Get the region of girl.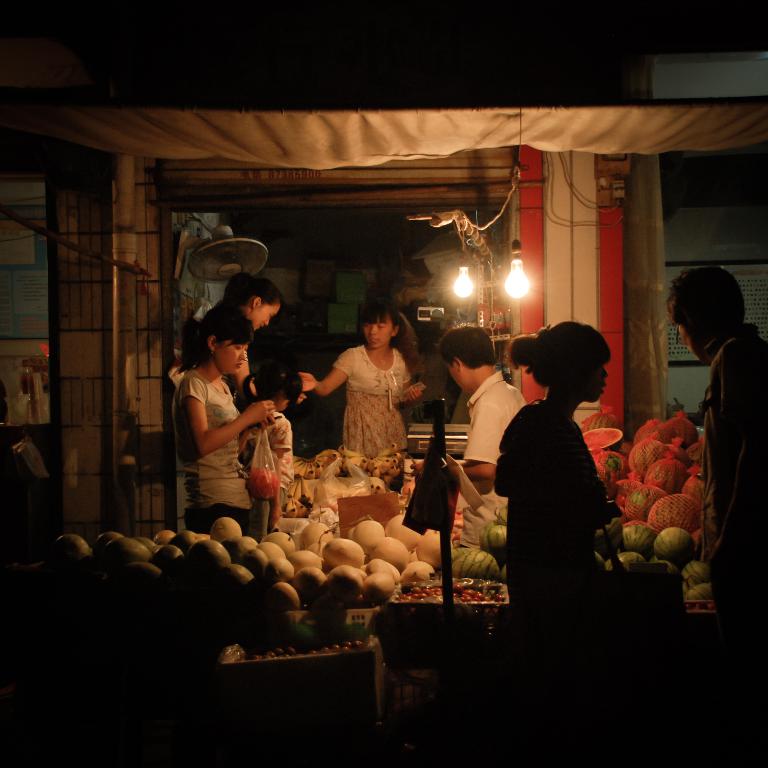
[x1=175, y1=307, x2=278, y2=539].
